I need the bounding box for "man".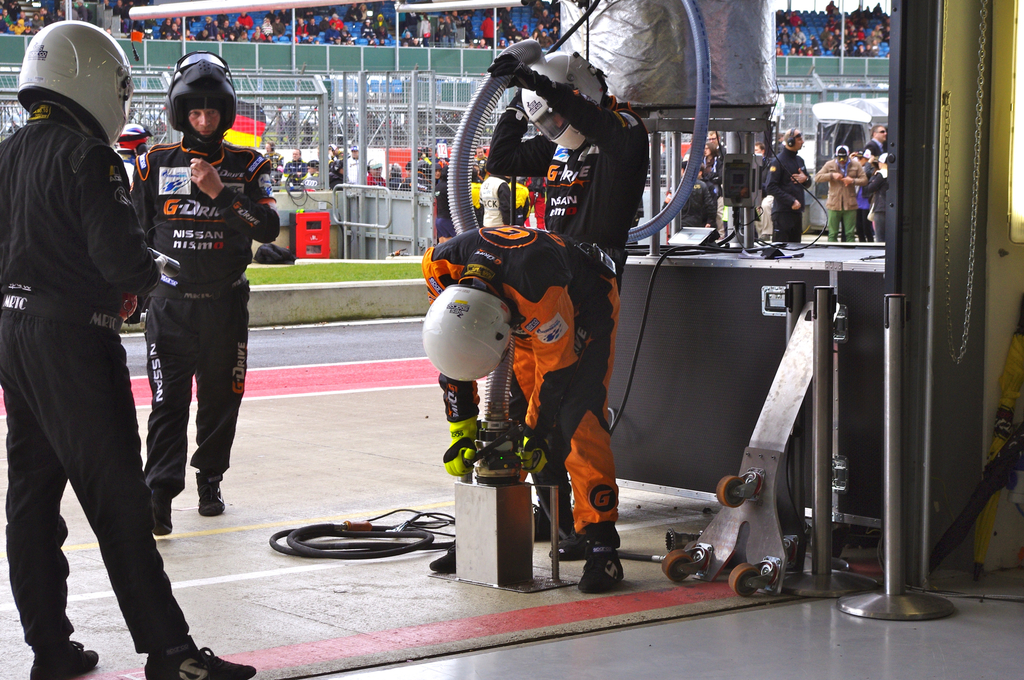
Here it is: 22, 25, 34, 35.
